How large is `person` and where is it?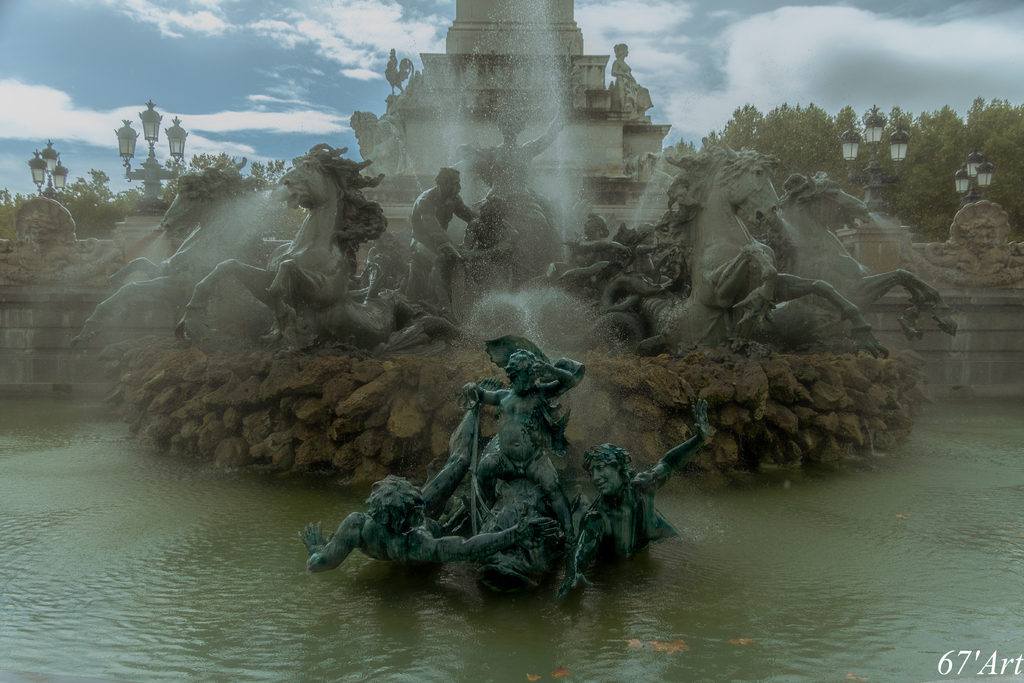
Bounding box: (x1=559, y1=213, x2=628, y2=283).
